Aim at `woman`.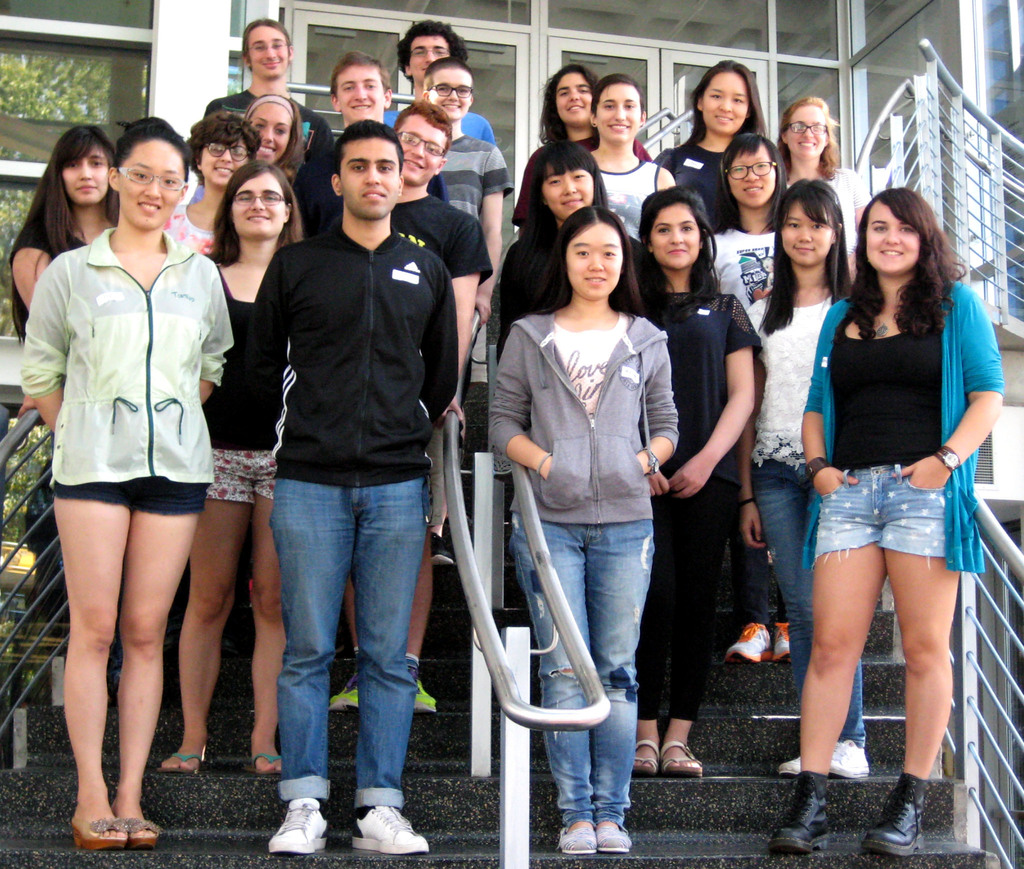
Aimed at (left=498, top=143, right=650, bottom=592).
